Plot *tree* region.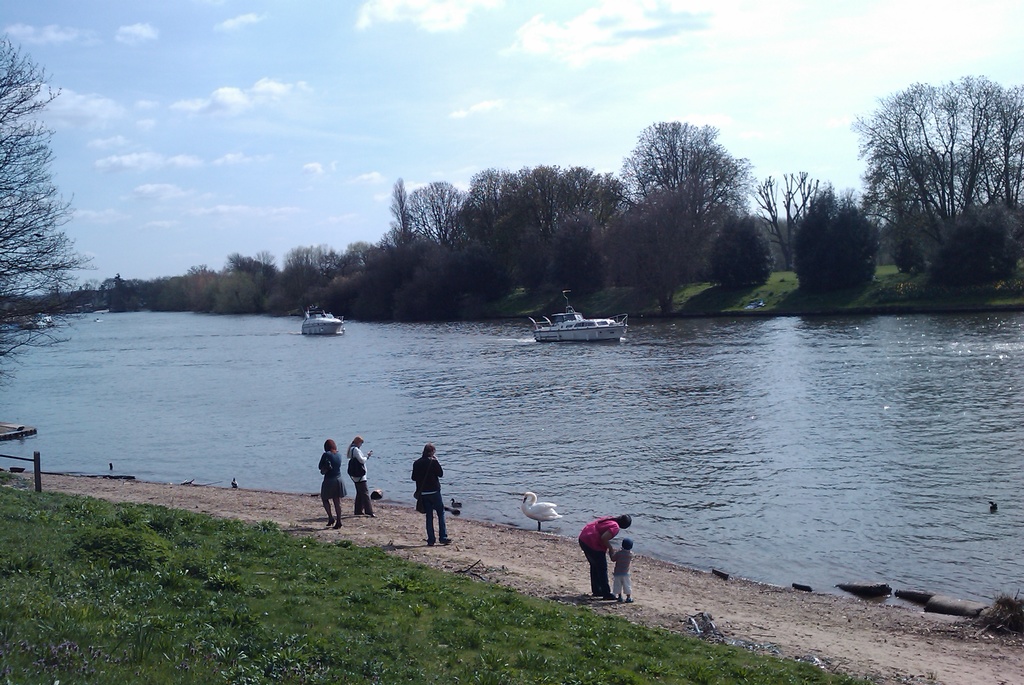
Plotted at box=[858, 60, 1002, 276].
